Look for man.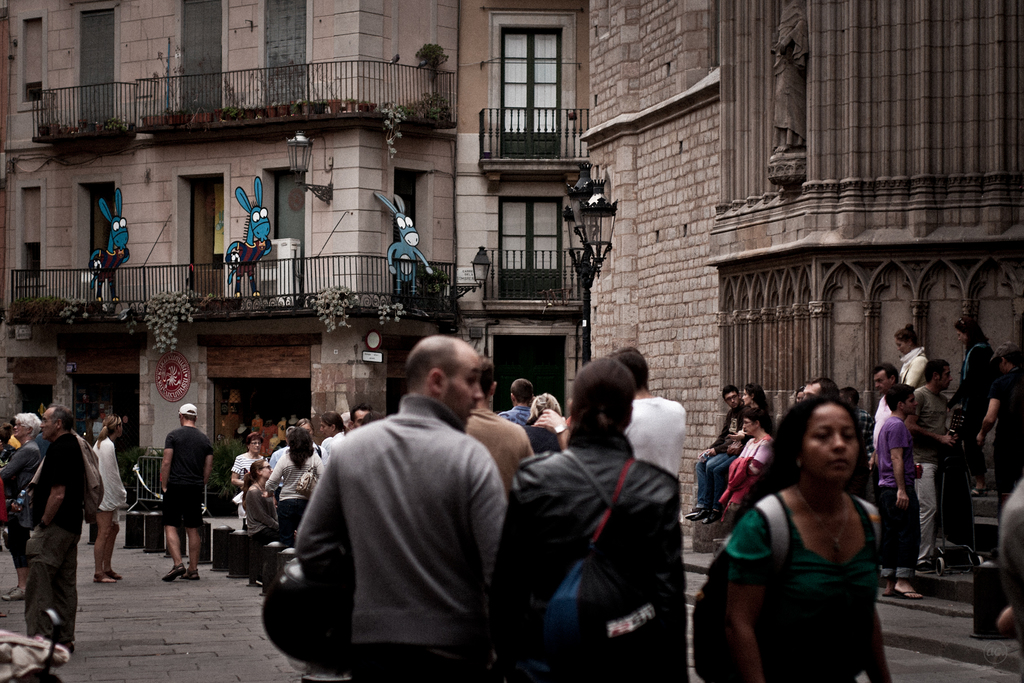
Found: [152,400,215,587].
